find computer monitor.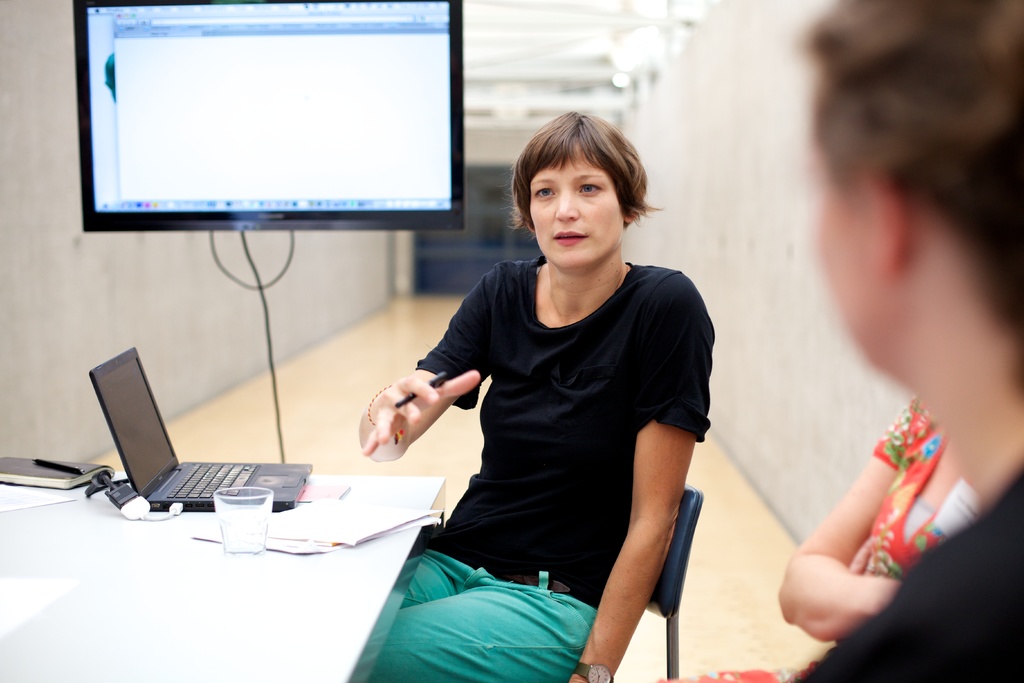
[left=63, top=10, right=439, bottom=235].
